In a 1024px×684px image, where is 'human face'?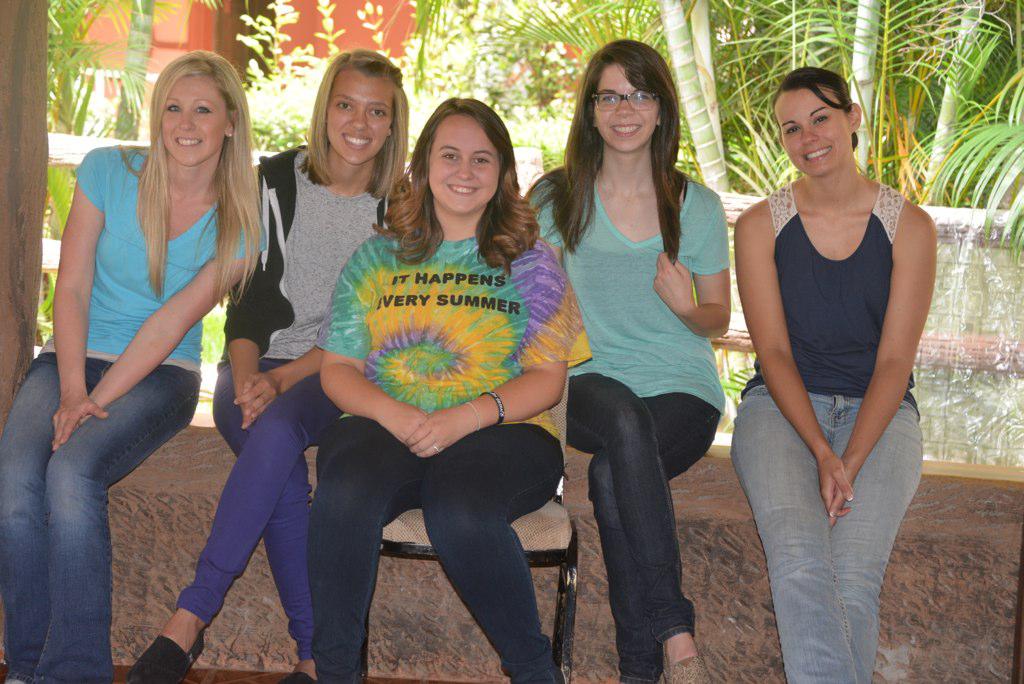
{"left": 775, "top": 91, "right": 850, "bottom": 179}.
